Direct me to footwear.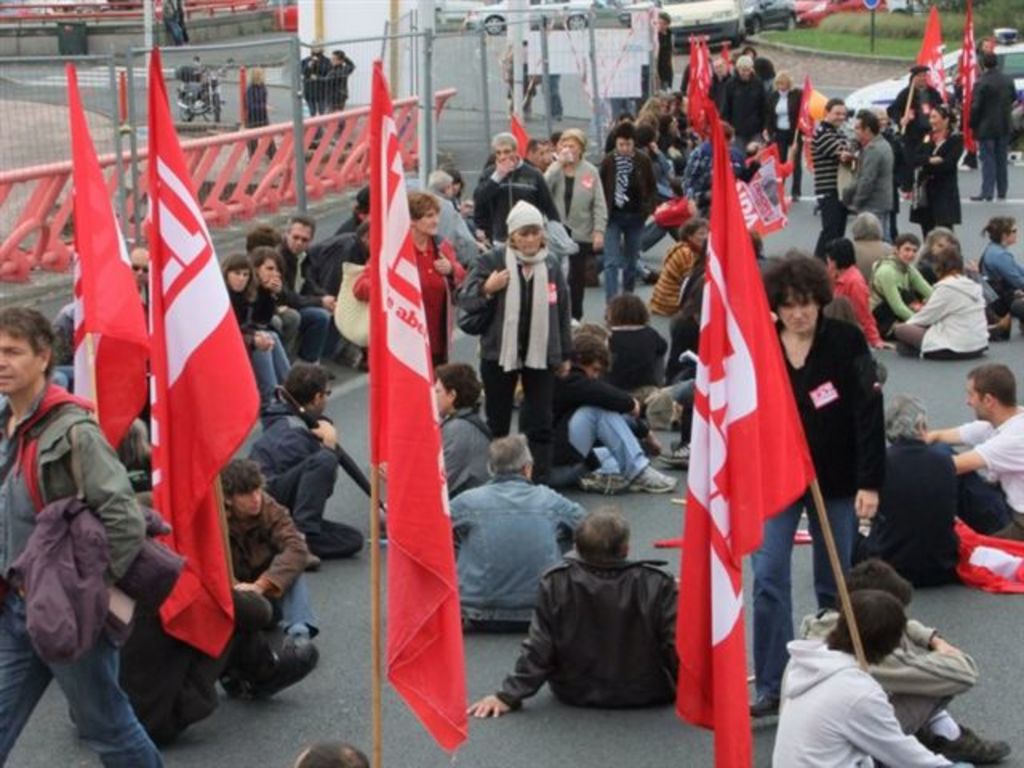
Direction: <bbox>659, 440, 691, 466</bbox>.
